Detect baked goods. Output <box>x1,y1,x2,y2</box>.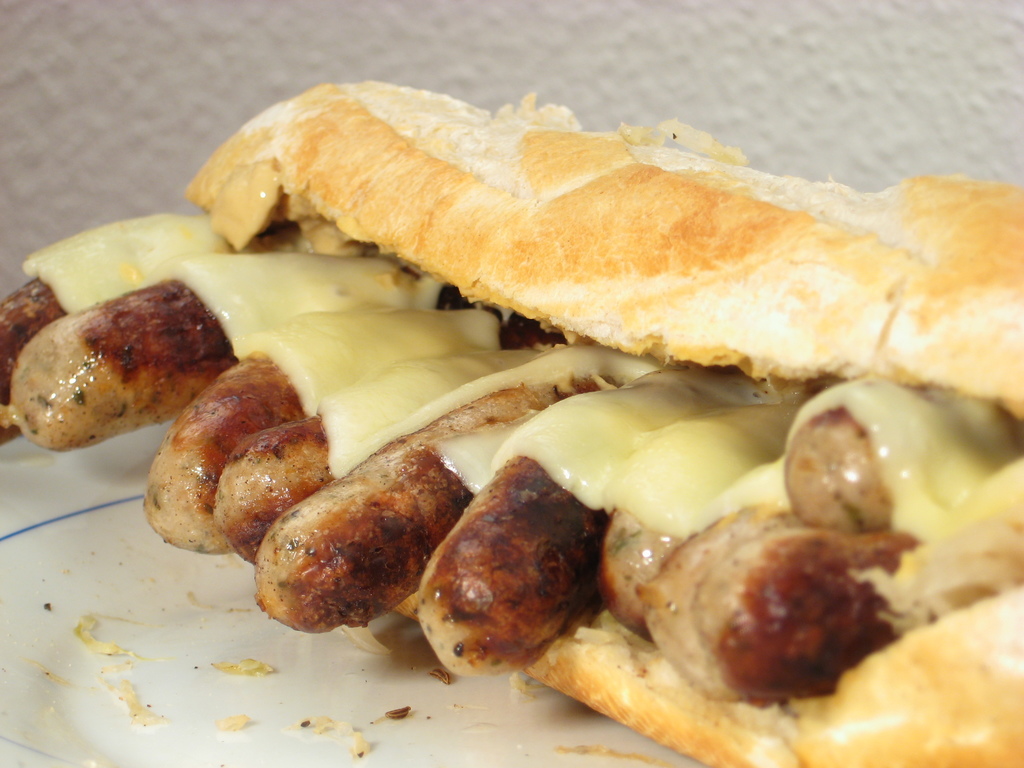
<box>0,80,1023,767</box>.
